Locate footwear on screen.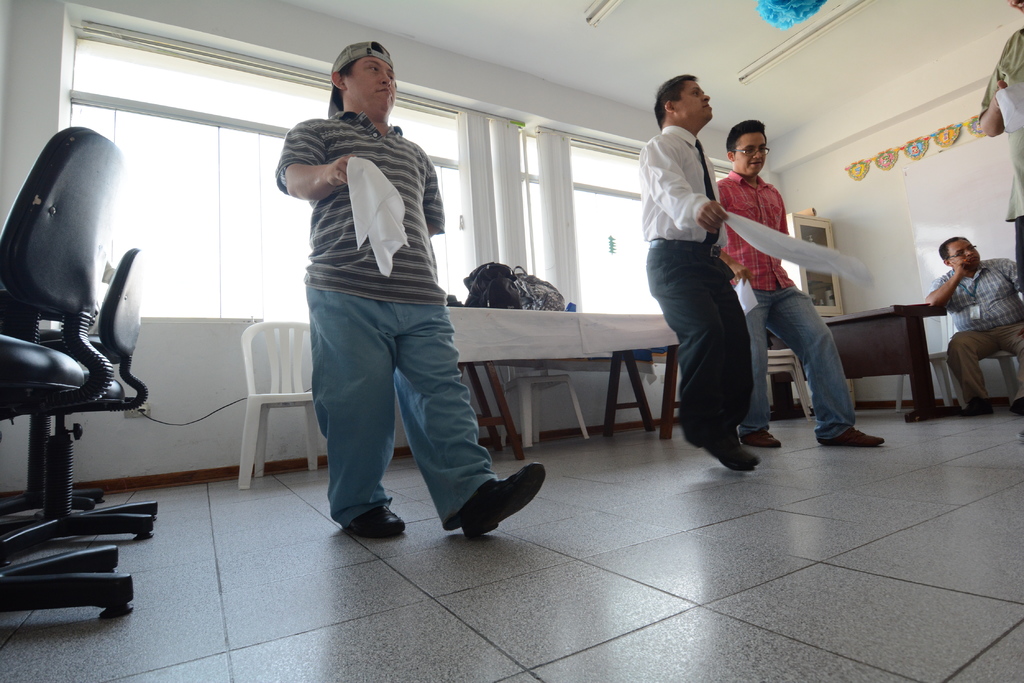
On screen at bbox(820, 422, 884, 449).
